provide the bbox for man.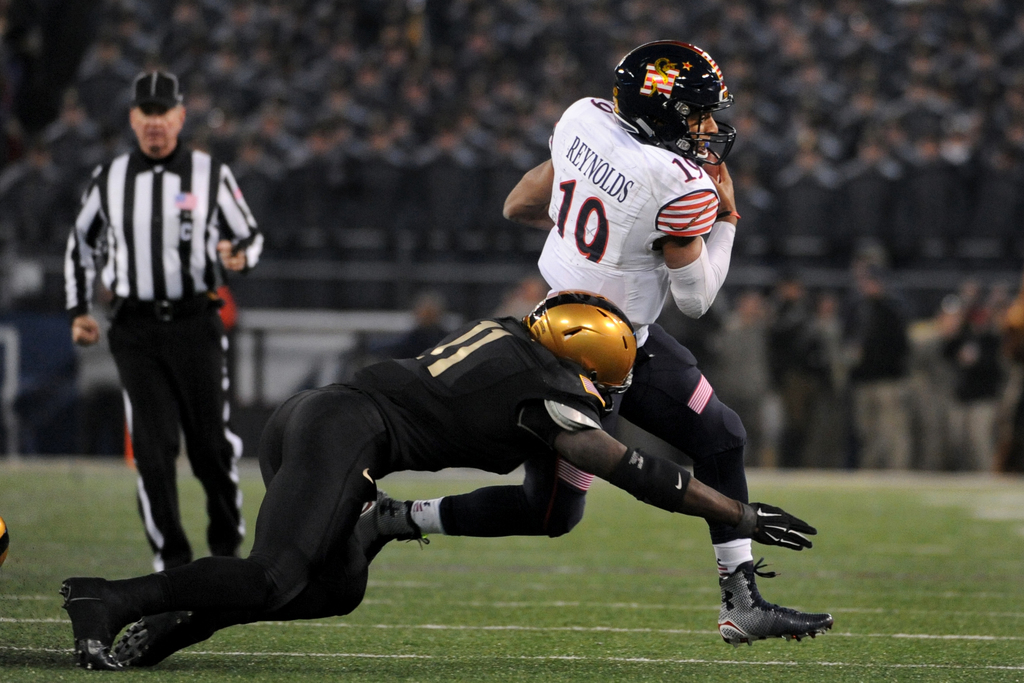
(65,69,269,570).
